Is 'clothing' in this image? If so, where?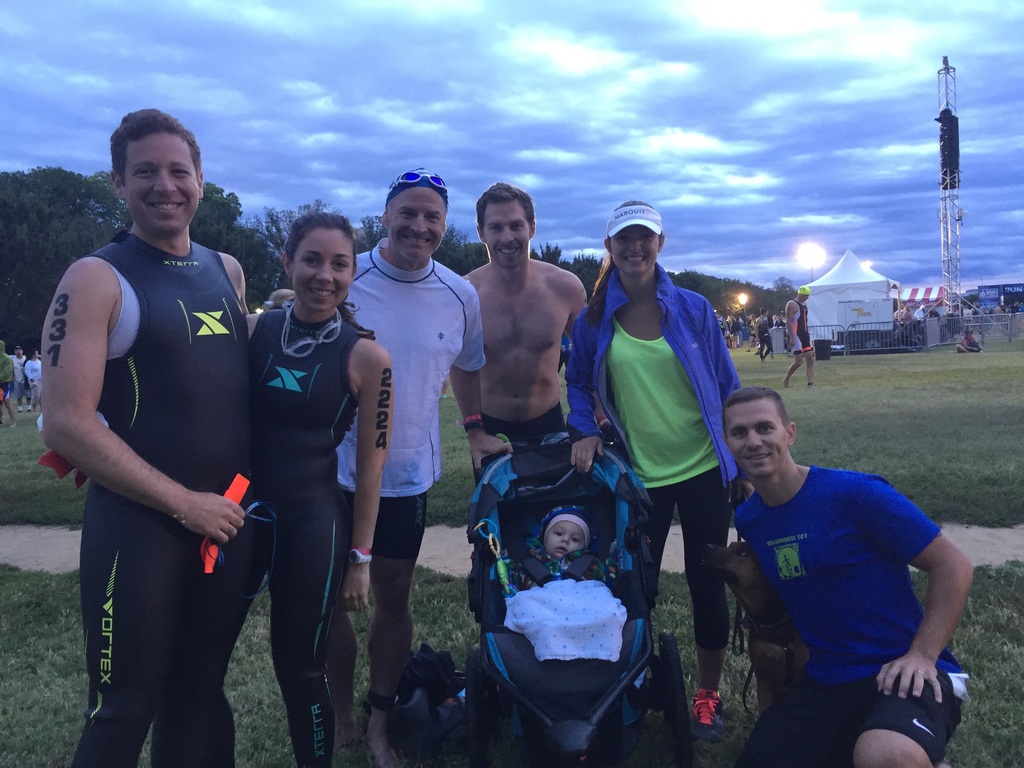
Yes, at <bbox>758, 316, 774, 356</bbox>.
